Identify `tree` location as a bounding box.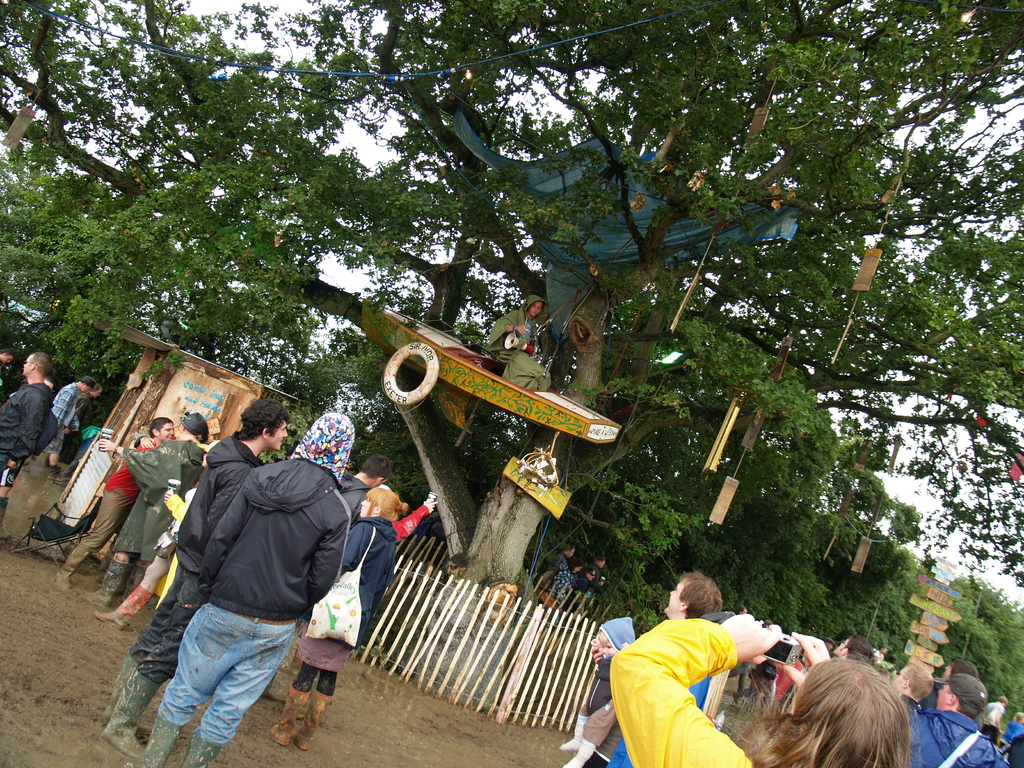
bbox(0, 0, 549, 543).
